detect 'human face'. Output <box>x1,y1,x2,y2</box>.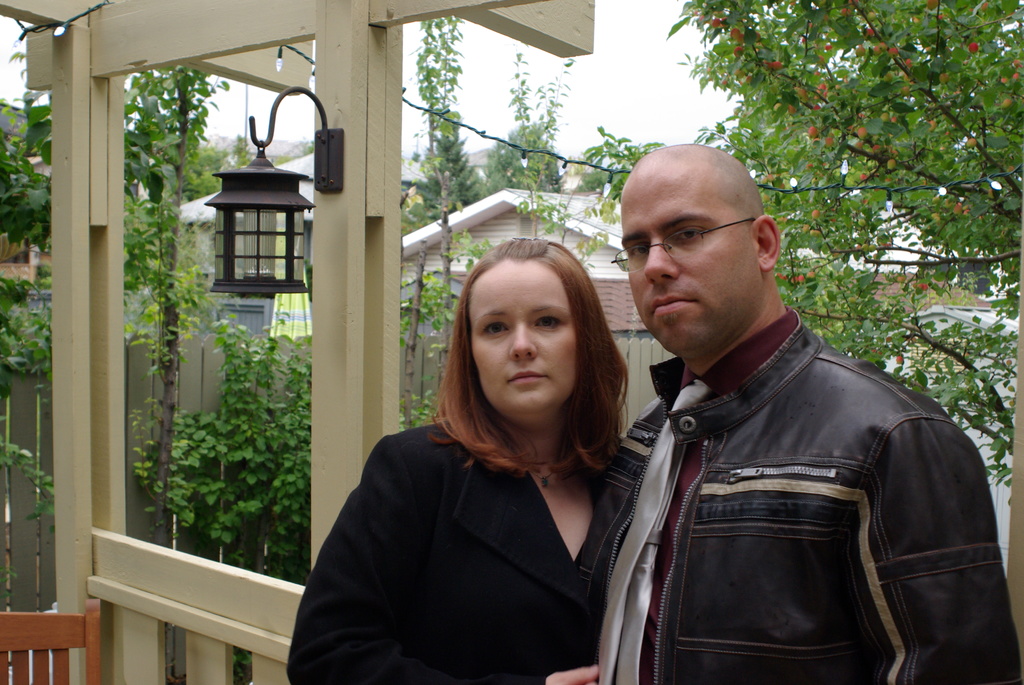
<box>618,159,762,352</box>.
